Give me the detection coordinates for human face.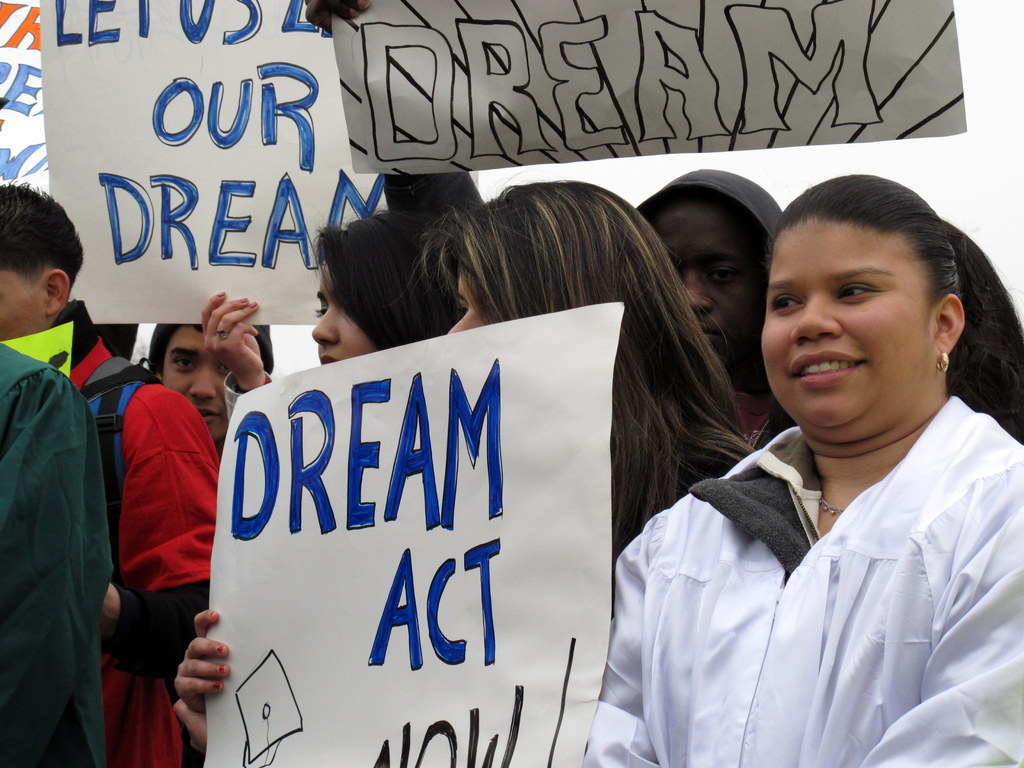
detection(448, 269, 484, 331).
